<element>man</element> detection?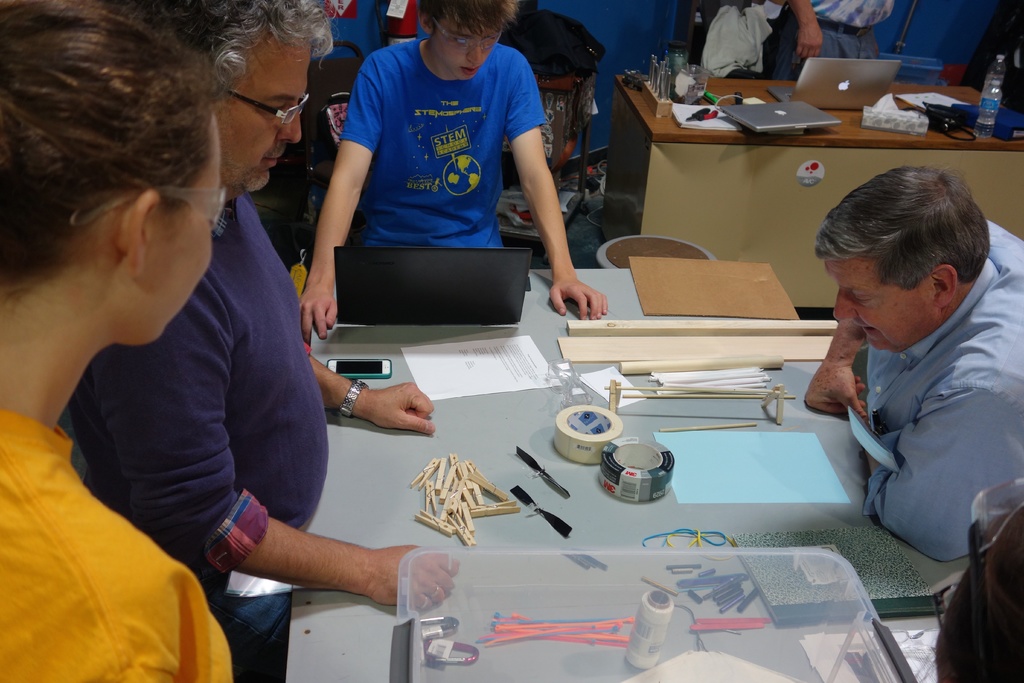
detection(799, 173, 1016, 588)
